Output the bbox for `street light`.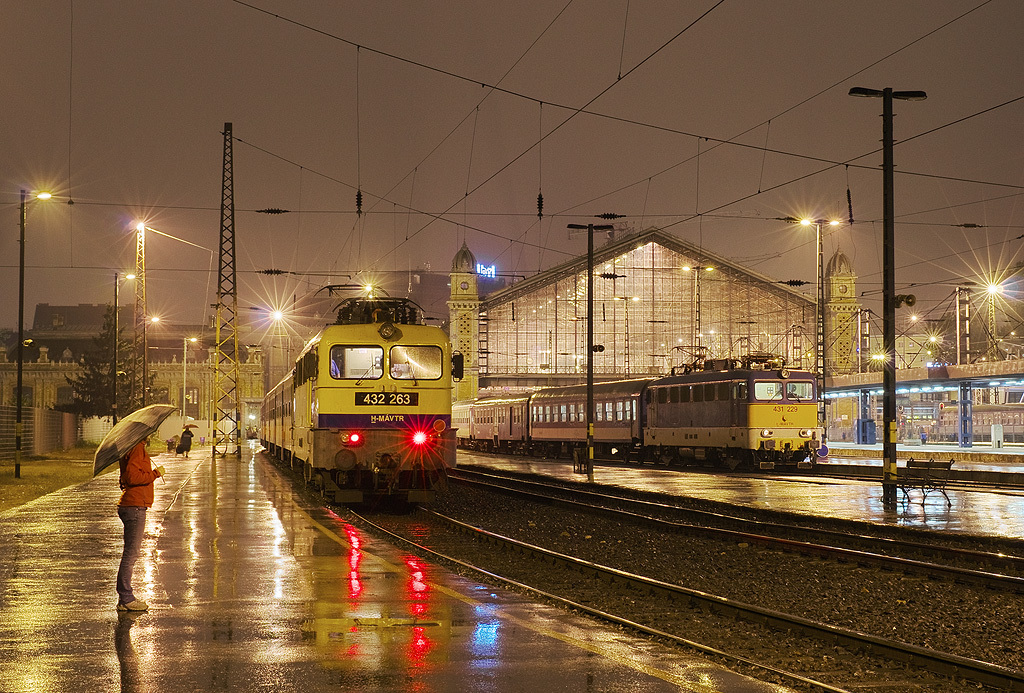
box=[14, 188, 50, 446].
